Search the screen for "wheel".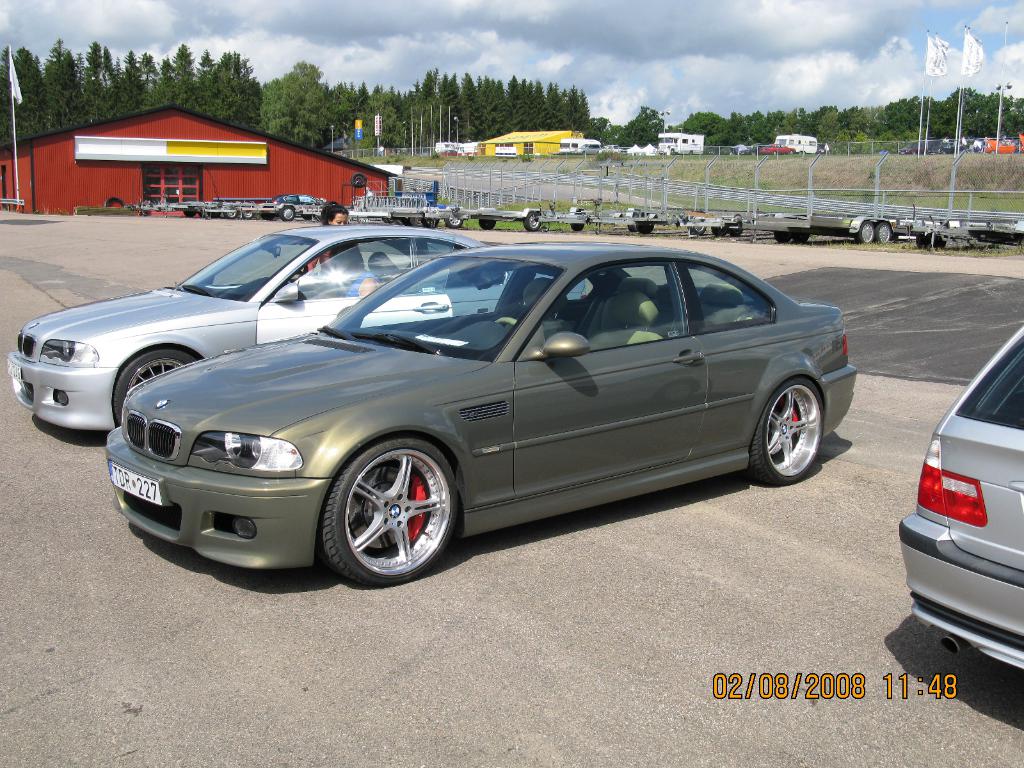
Found at <region>874, 225, 892, 244</region>.
